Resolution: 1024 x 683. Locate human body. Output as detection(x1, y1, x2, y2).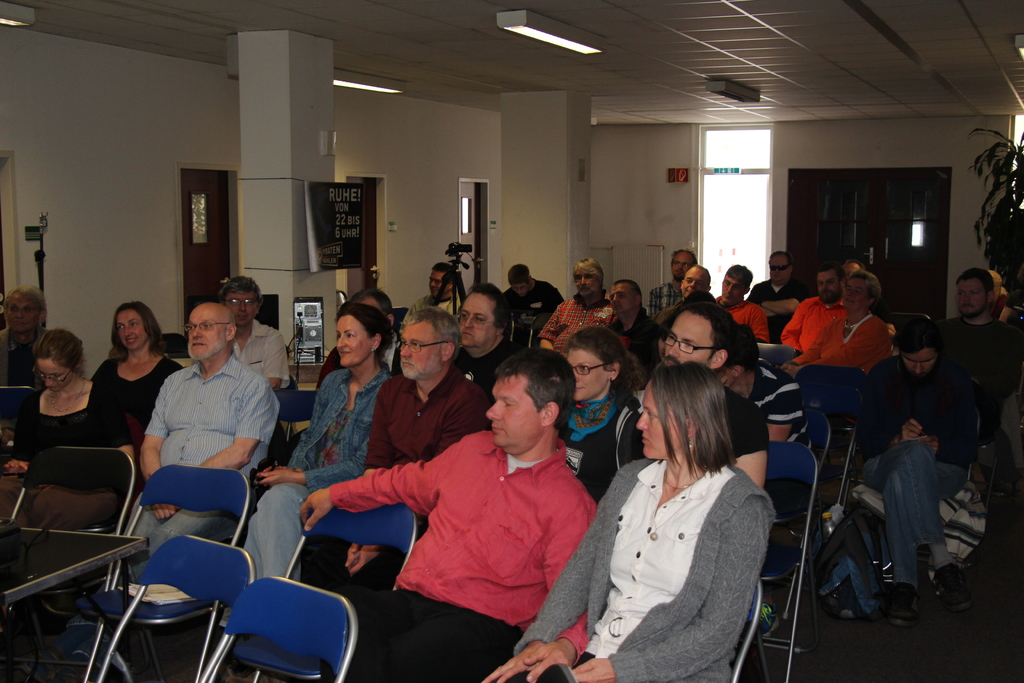
detection(929, 309, 1023, 475).
